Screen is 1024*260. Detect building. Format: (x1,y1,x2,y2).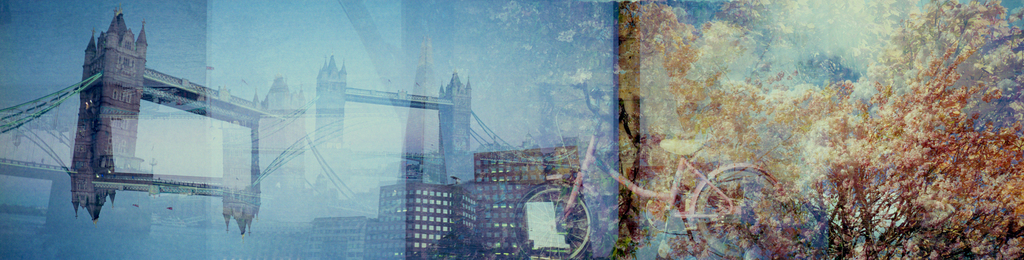
(304,140,594,259).
